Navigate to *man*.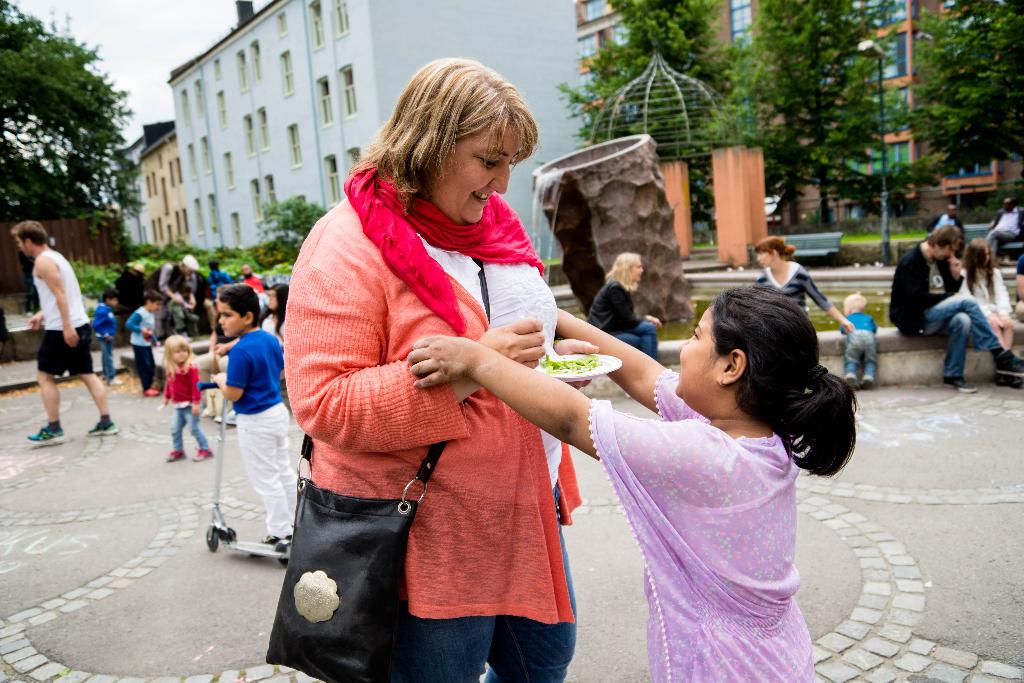
Navigation target: BBox(888, 223, 1023, 399).
